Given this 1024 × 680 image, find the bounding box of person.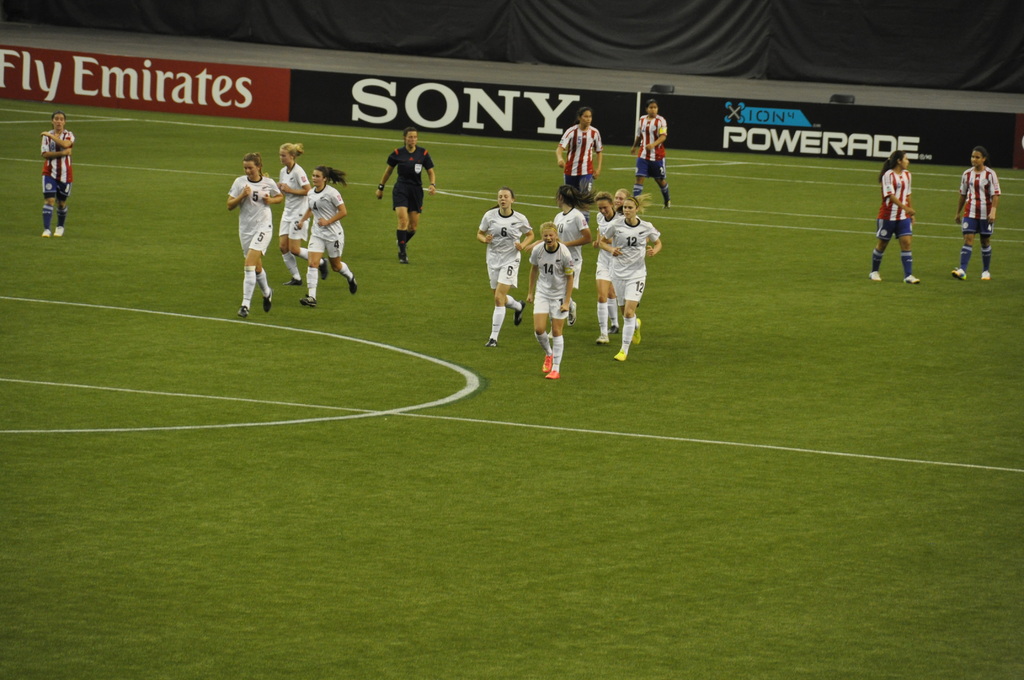
locate(522, 220, 578, 376).
